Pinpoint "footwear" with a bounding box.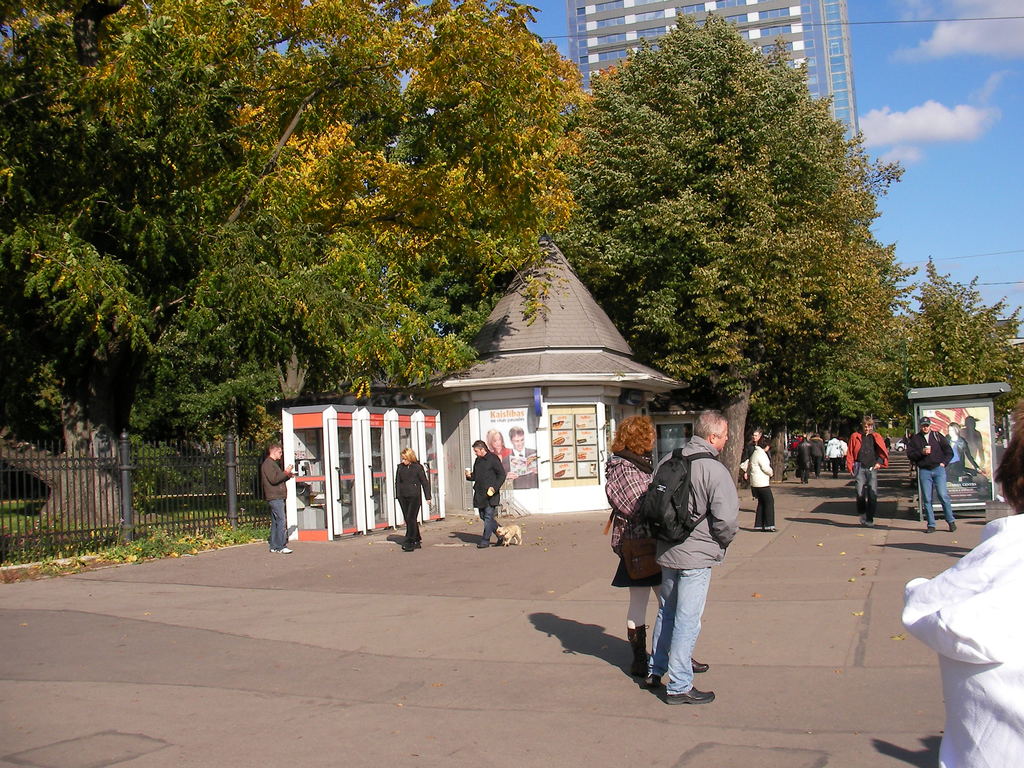
bbox=[398, 541, 415, 552].
